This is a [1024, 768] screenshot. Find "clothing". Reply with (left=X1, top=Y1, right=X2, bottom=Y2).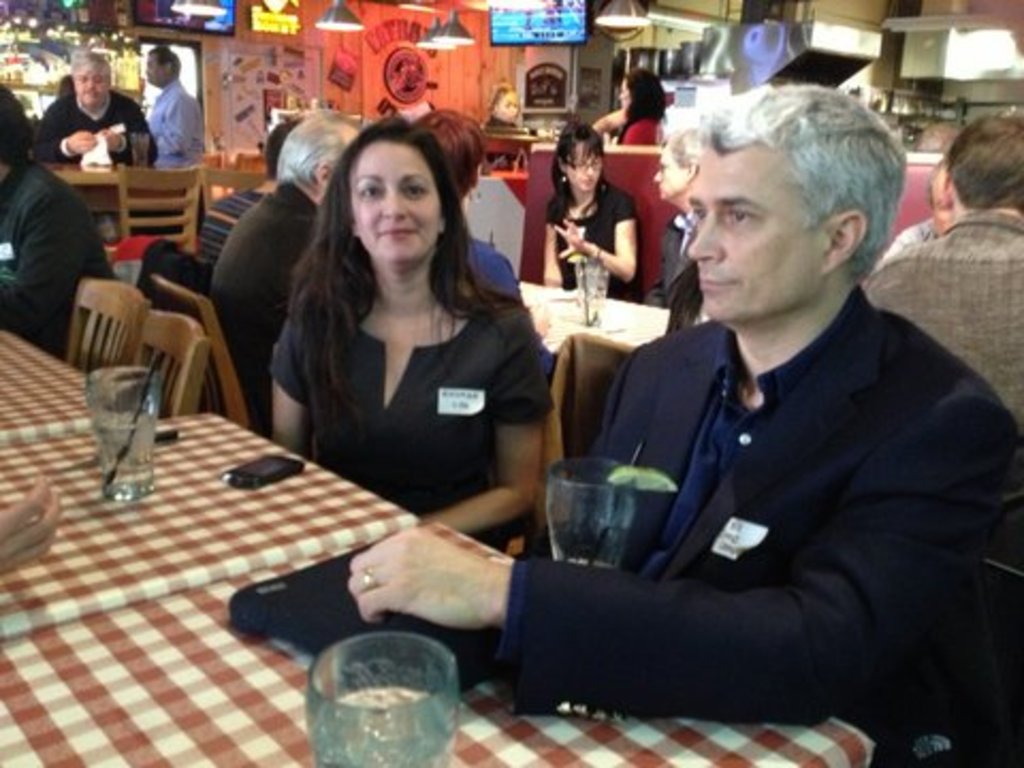
(left=211, top=181, right=322, bottom=435).
